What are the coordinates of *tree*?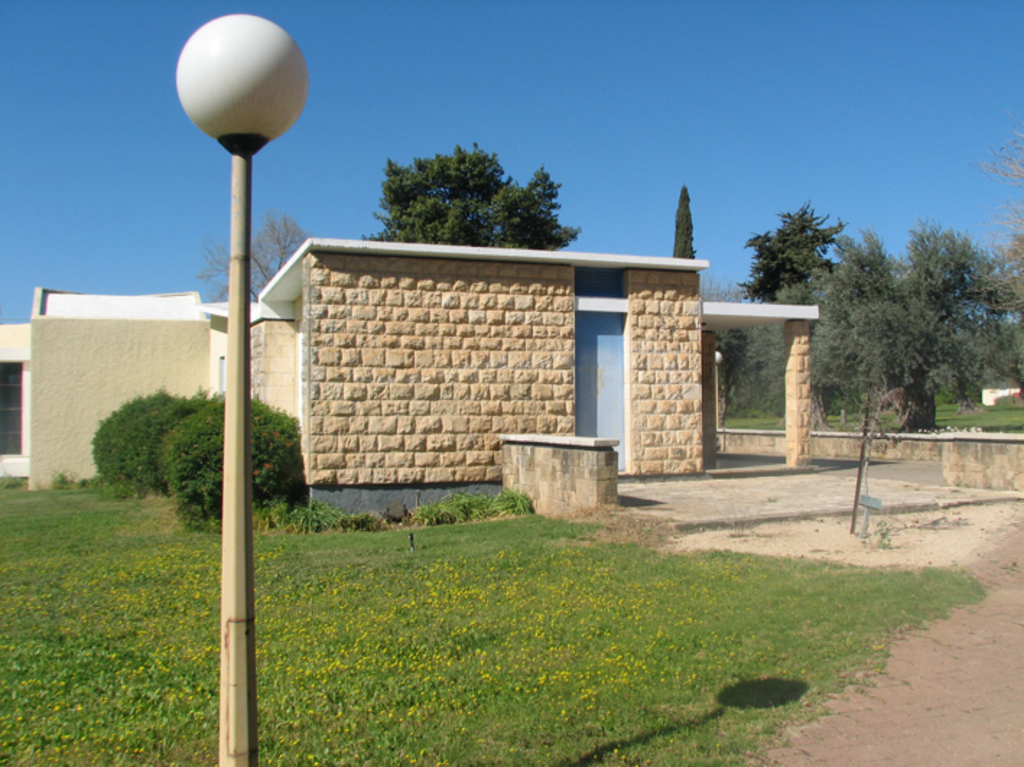
BBox(358, 137, 579, 251).
